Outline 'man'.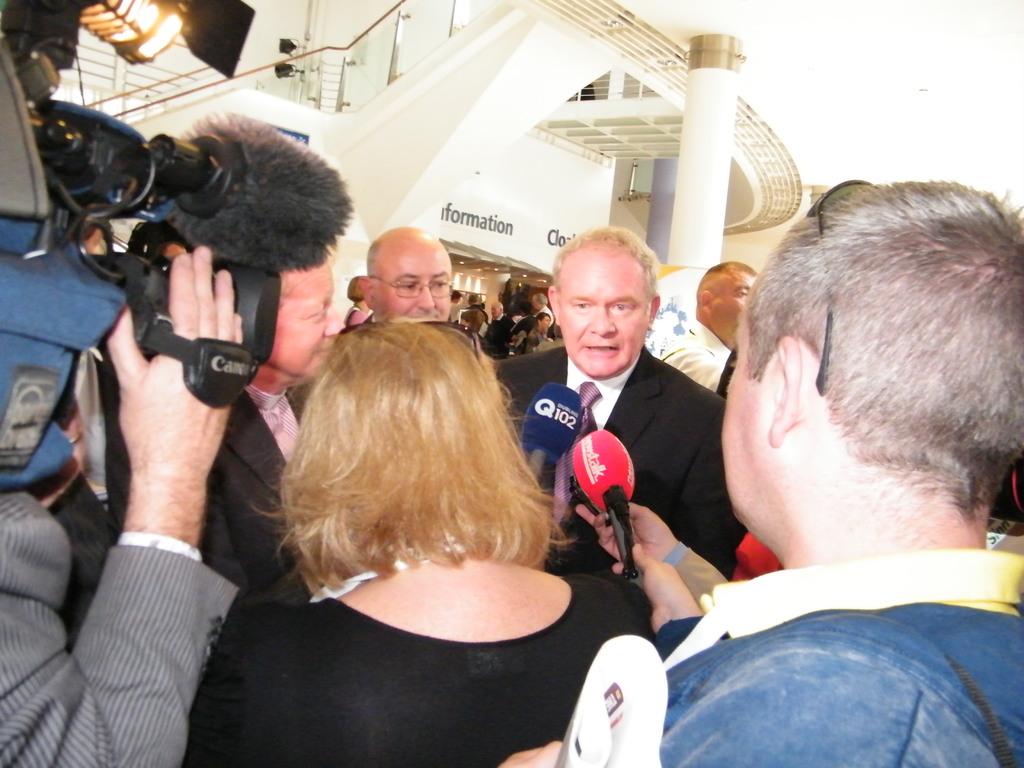
Outline: x1=655 y1=260 x2=762 y2=401.
